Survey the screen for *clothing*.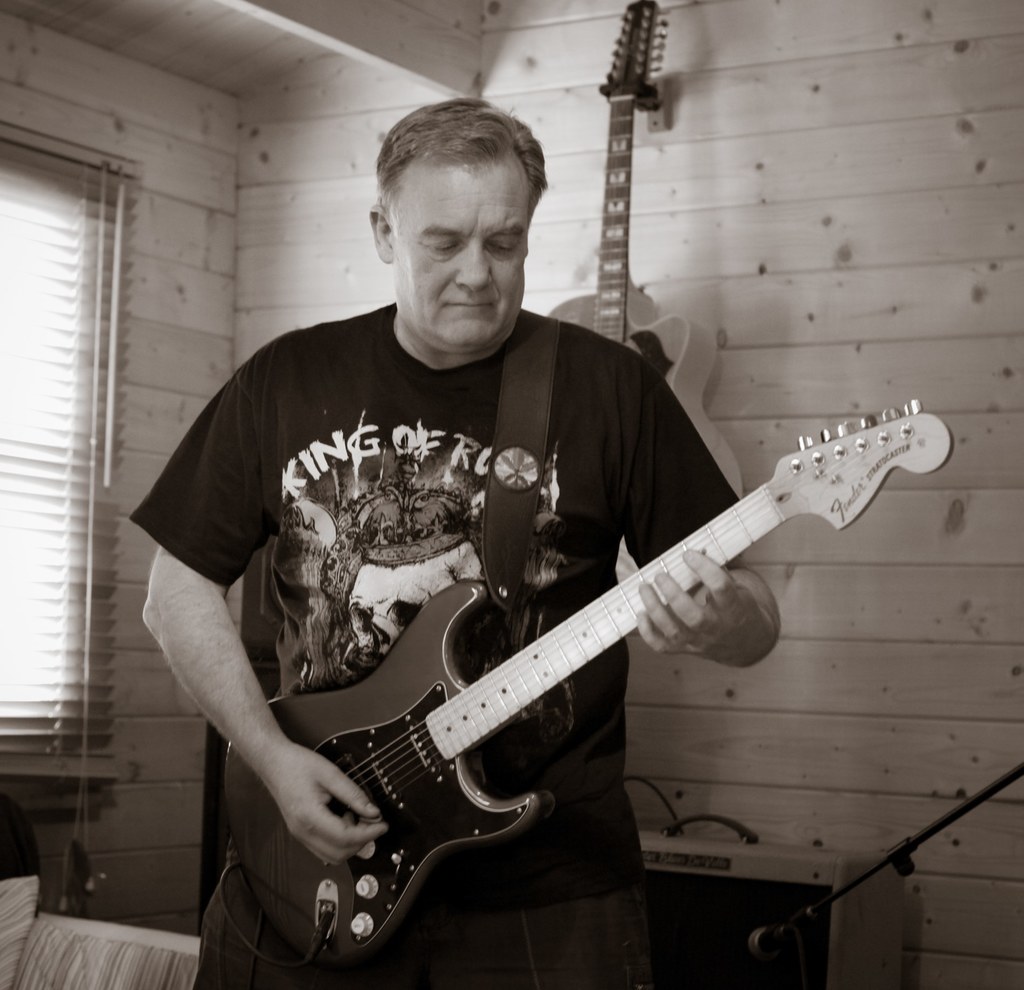
Survey found: {"left": 127, "top": 296, "right": 737, "bottom": 989}.
